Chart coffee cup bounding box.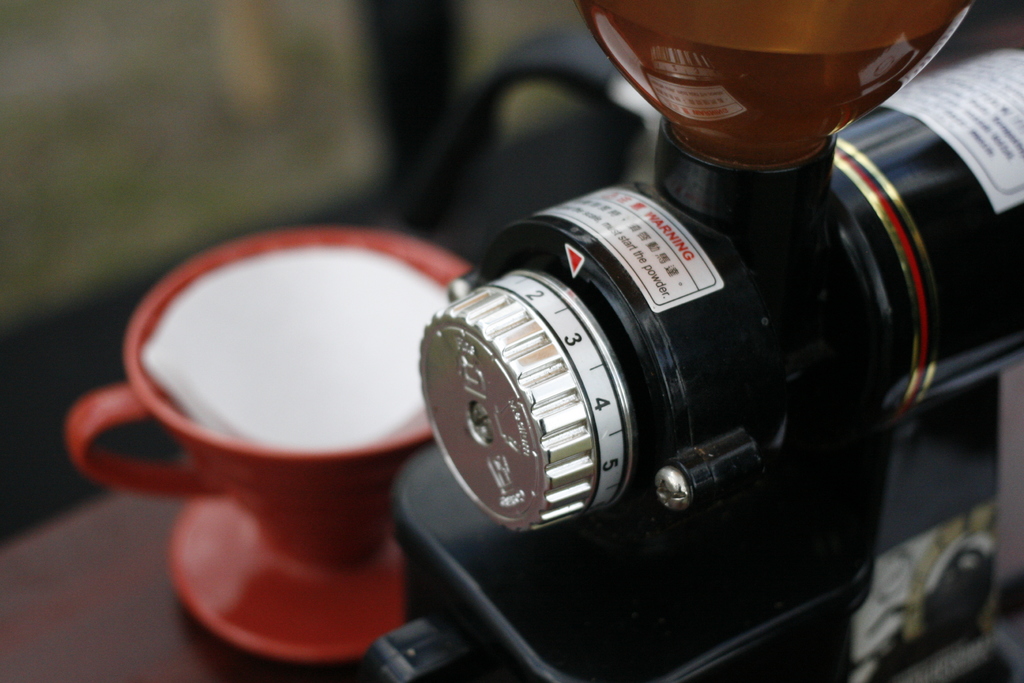
Charted: bbox=[64, 229, 480, 671].
